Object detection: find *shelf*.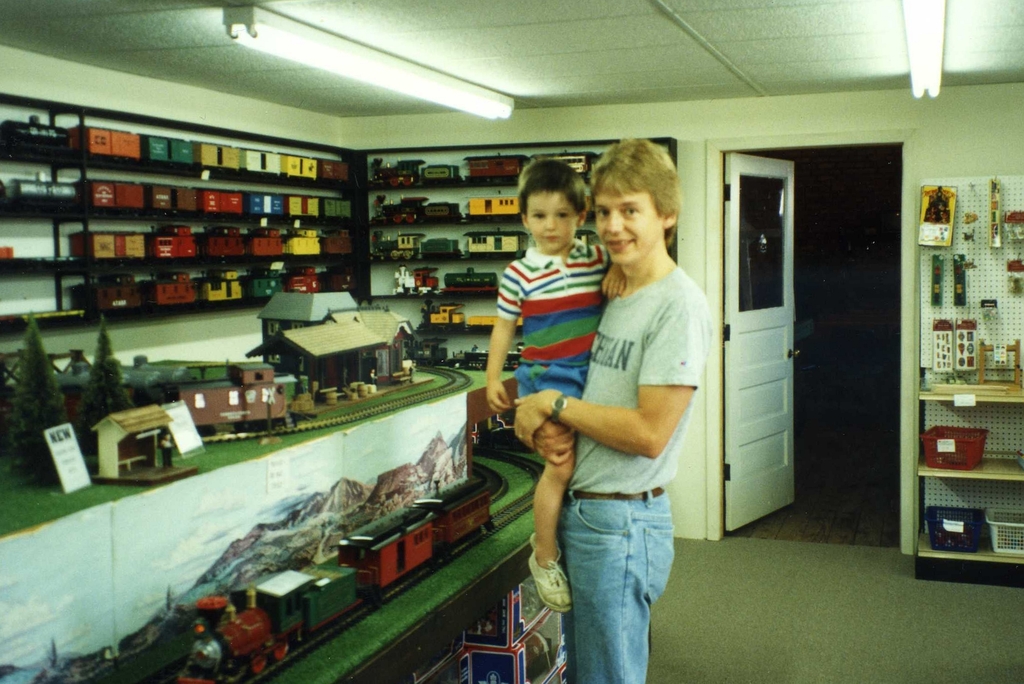
box(0, 81, 365, 322).
